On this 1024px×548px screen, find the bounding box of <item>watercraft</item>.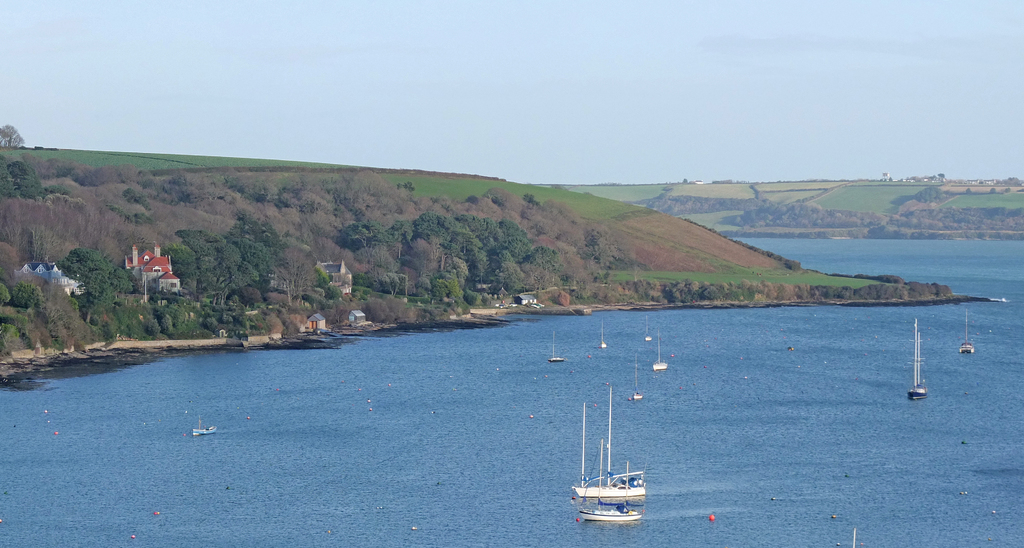
Bounding box: 599,319,612,348.
